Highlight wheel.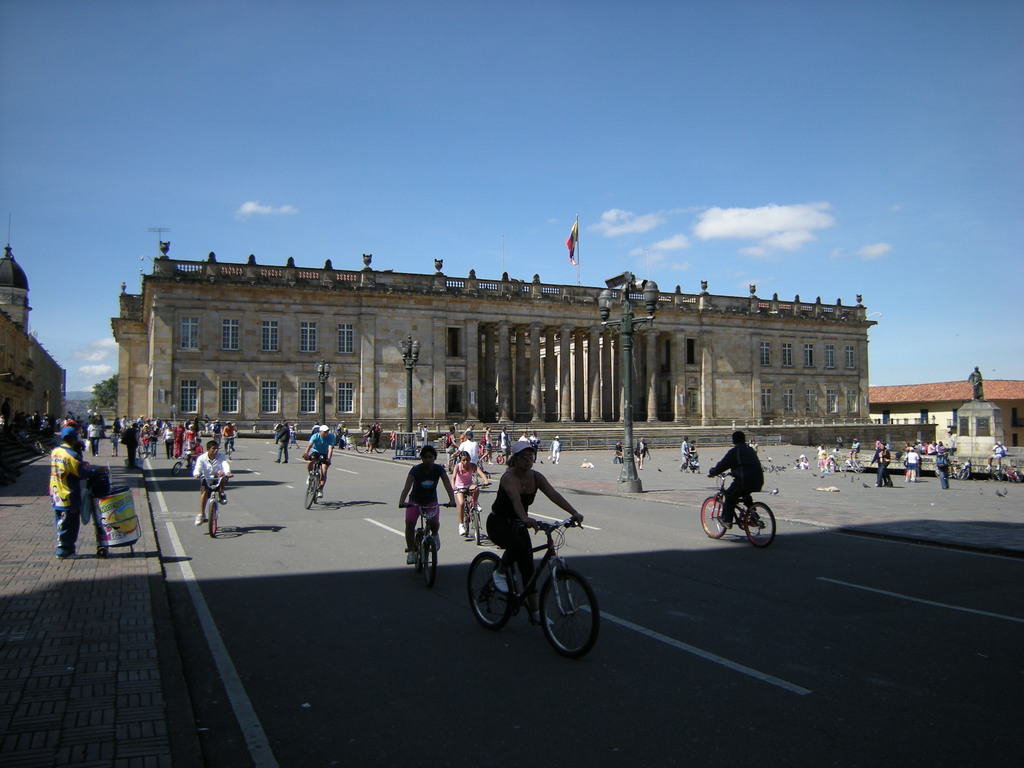
Highlighted region: x1=313 y1=484 x2=320 y2=505.
